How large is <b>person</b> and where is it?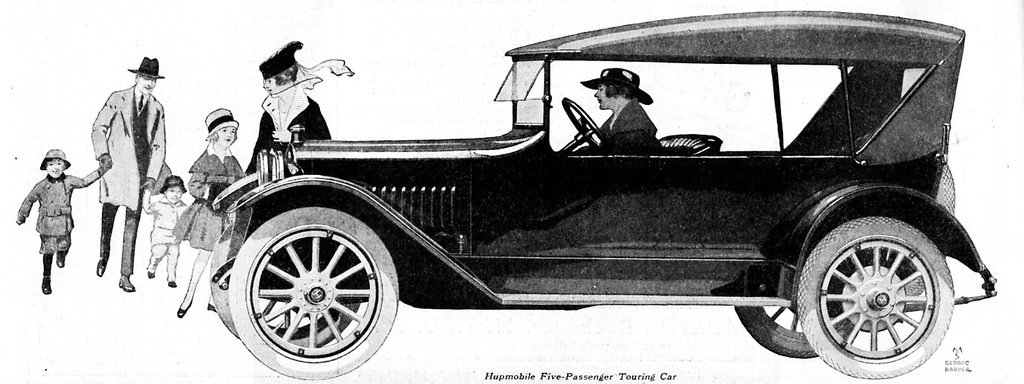
Bounding box: detection(580, 65, 657, 155).
